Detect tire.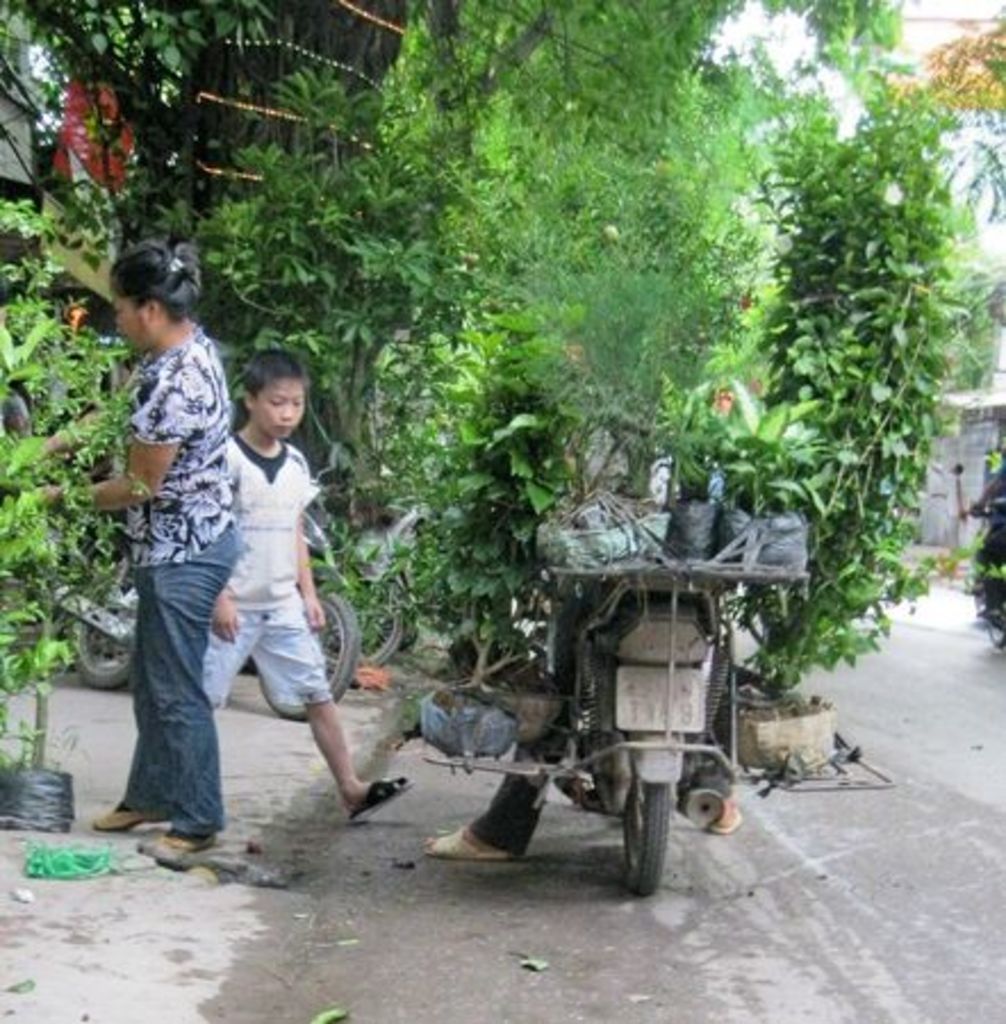
Detected at BBox(71, 578, 137, 692).
